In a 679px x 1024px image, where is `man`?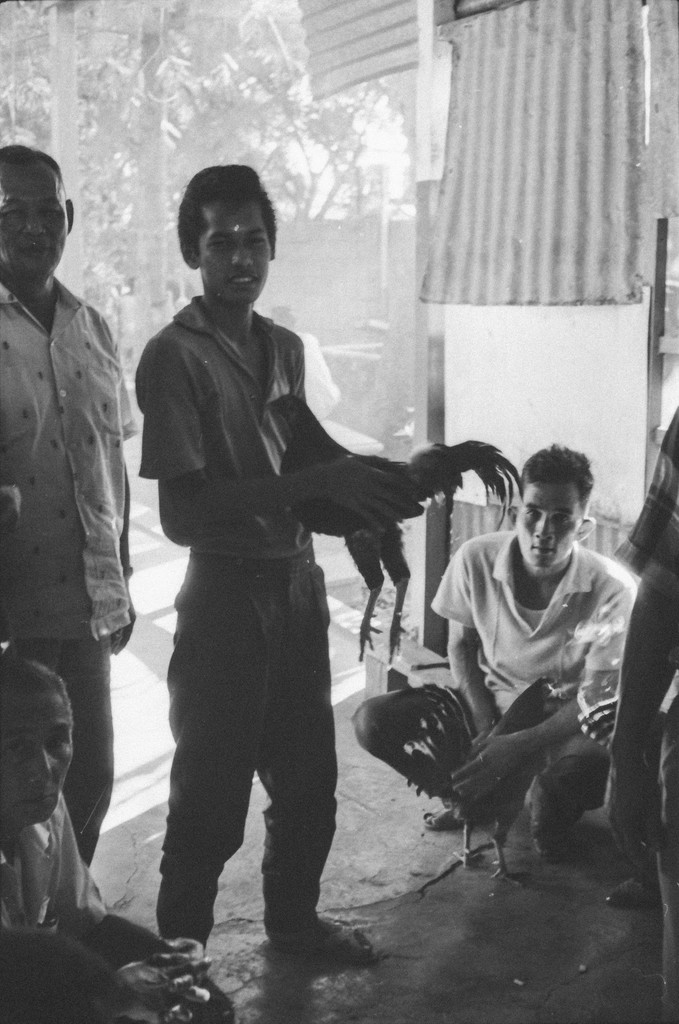
0 143 136 869.
